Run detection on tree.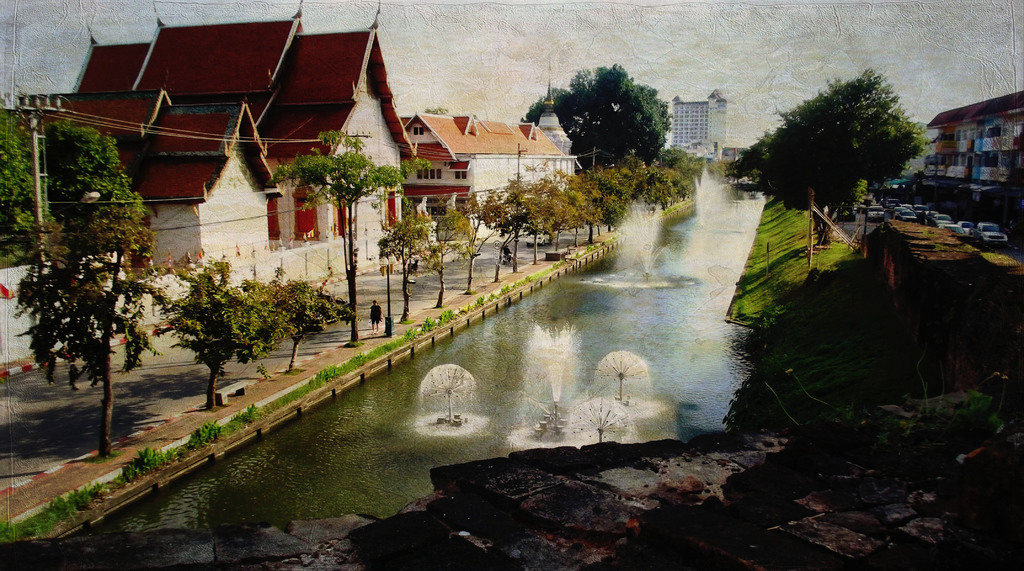
Result: select_region(486, 173, 533, 280).
